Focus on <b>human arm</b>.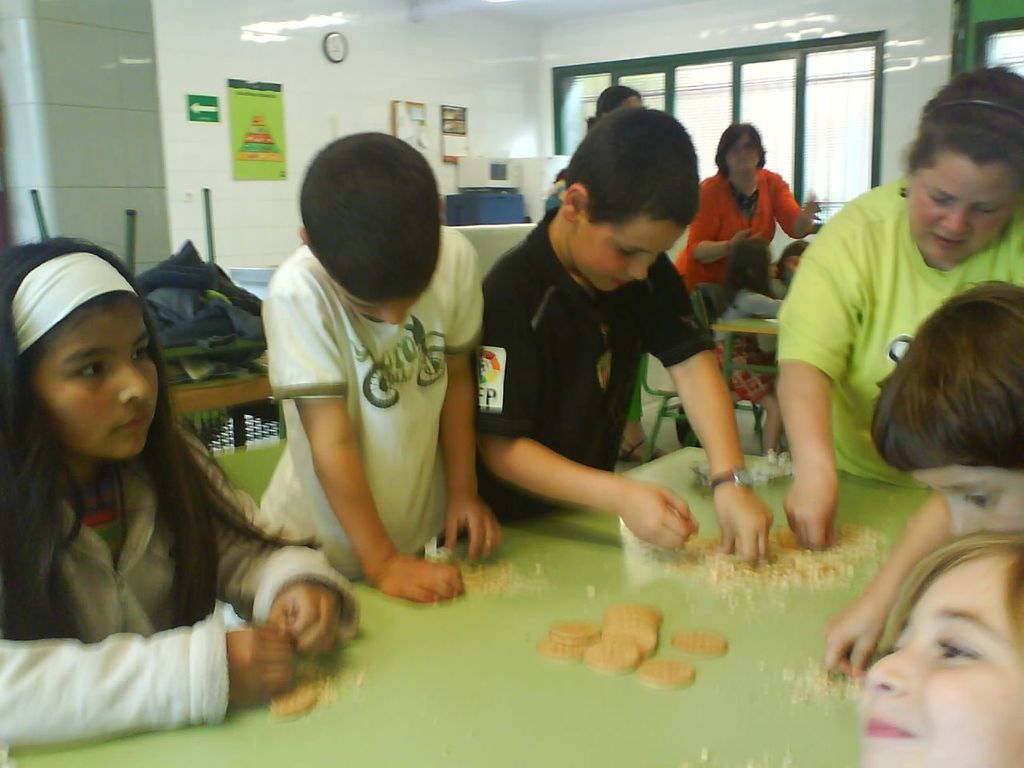
Focused at [left=686, top=182, right=766, bottom=272].
